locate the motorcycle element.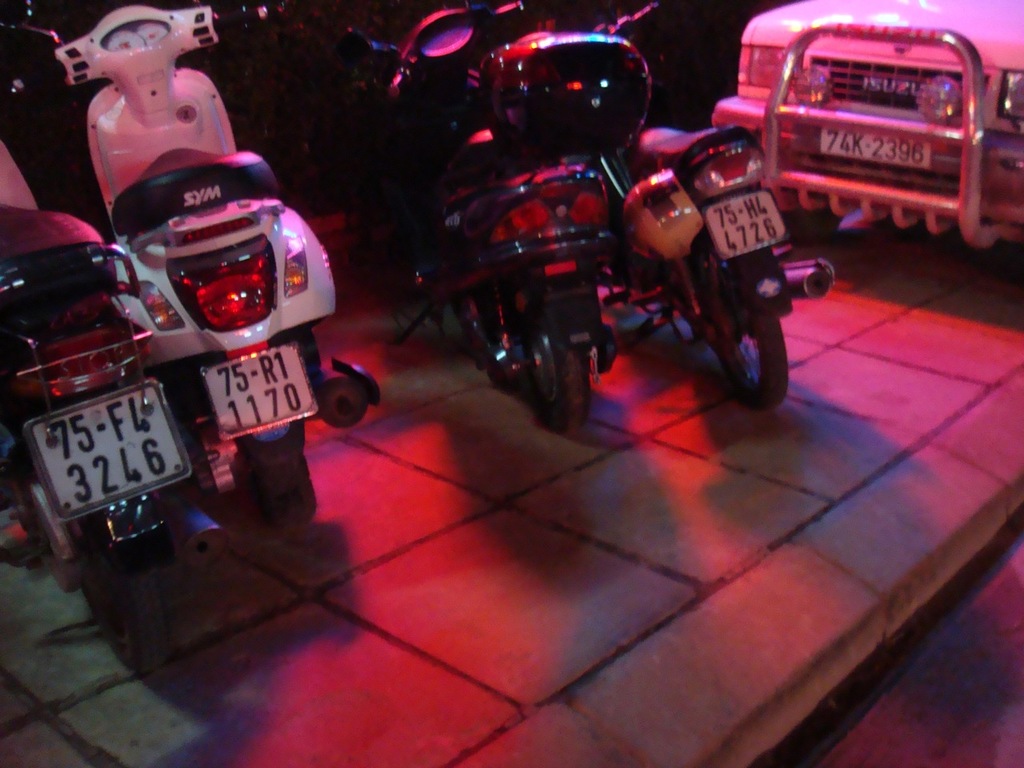
Element bbox: box(375, 4, 651, 428).
